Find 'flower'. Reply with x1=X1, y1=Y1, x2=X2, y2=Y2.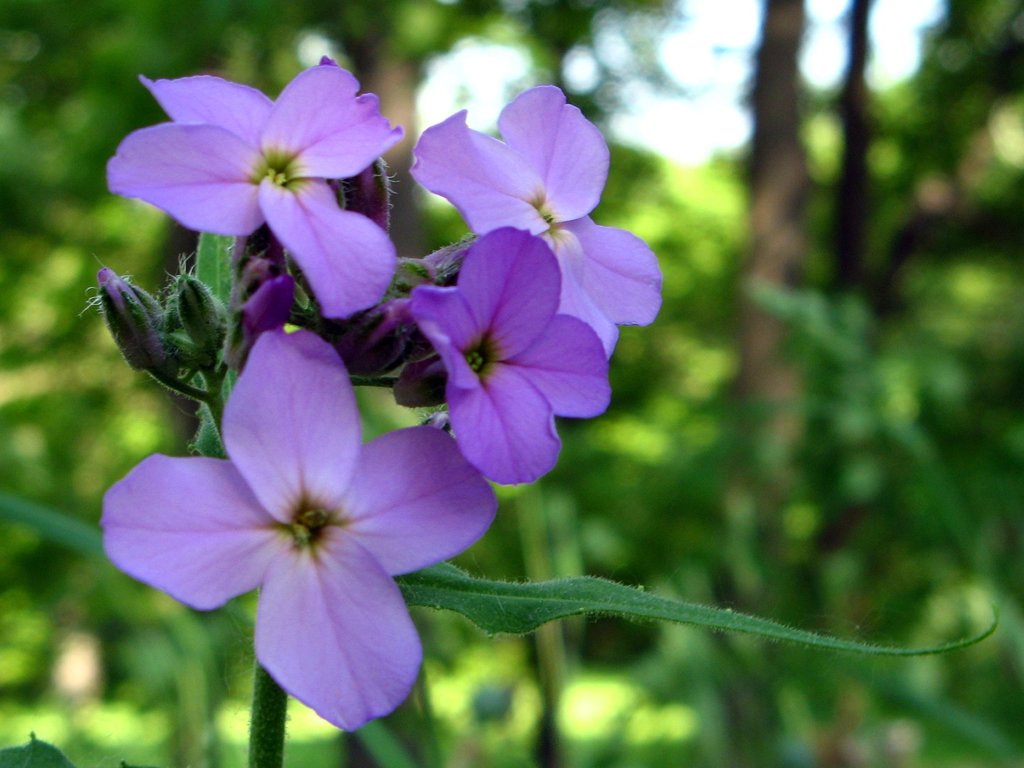
x1=106, y1=324, x2=502, y2=733.
